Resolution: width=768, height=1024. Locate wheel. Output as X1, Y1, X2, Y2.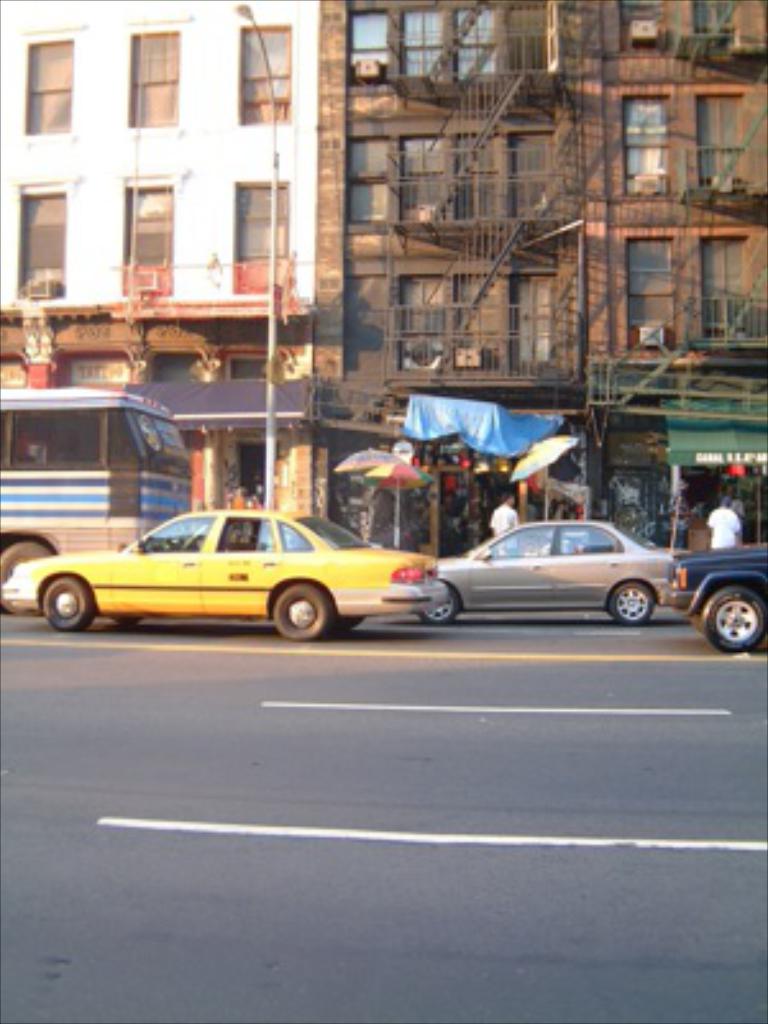
607, 584, 653, 627.
